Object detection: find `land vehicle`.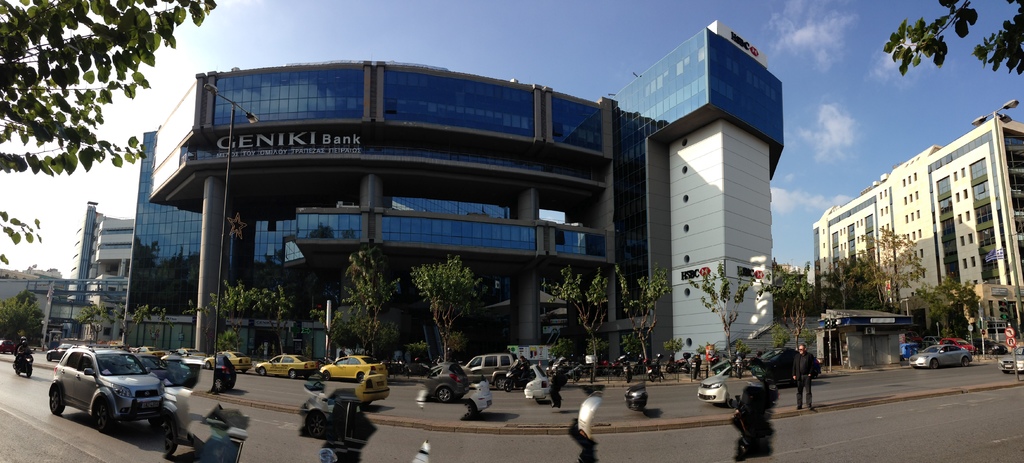
l=0, t=341, r=21, b=352.
